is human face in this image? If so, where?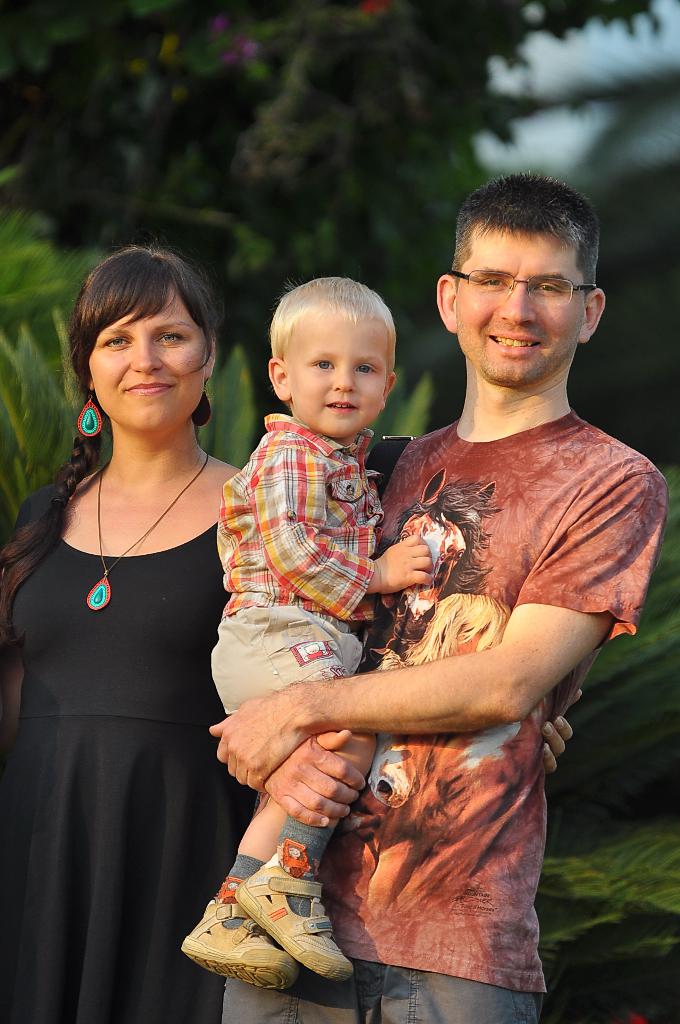
Yes, at <bbox>85, 304, 209, 428</bbox>.
